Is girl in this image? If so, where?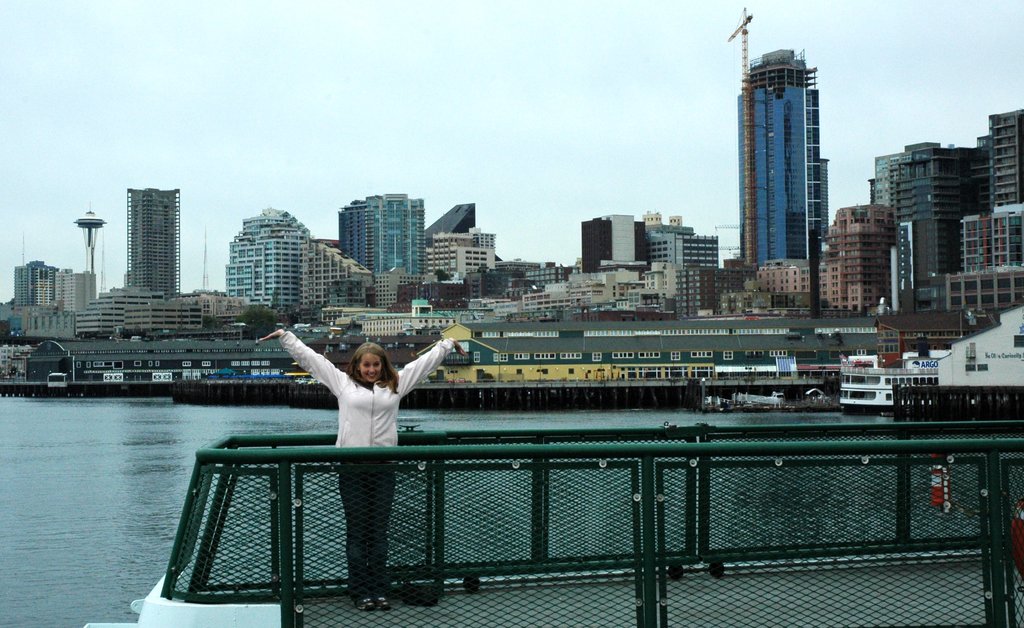
Yes, at region(258, 328, 469, 607).
